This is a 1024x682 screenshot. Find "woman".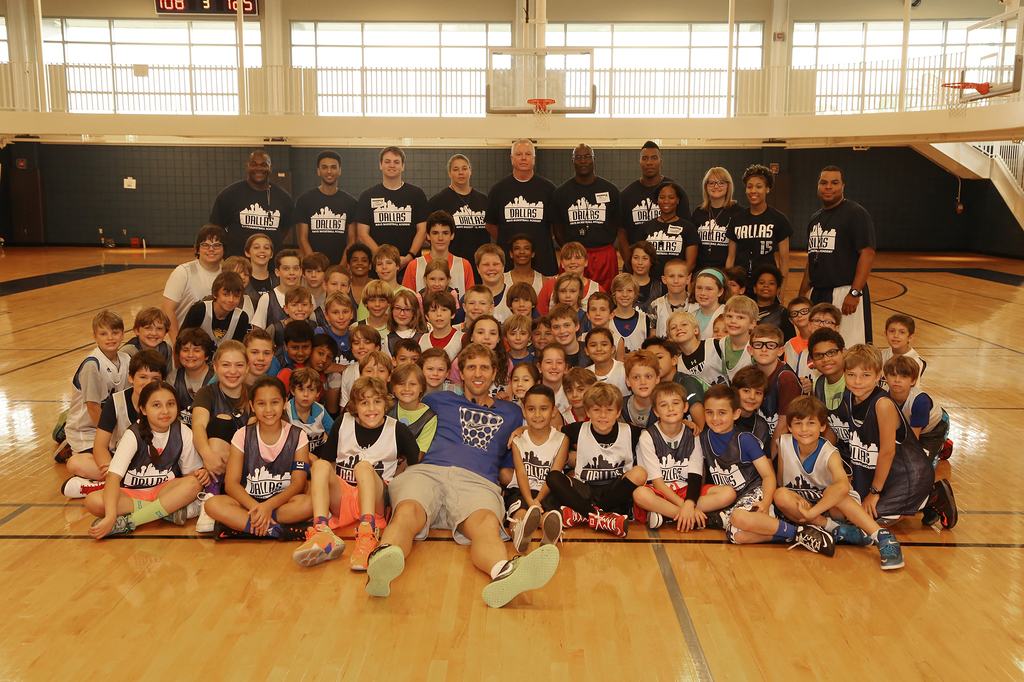
Bounding box: [x1=691, y1=165, x2=740, y2=265].
